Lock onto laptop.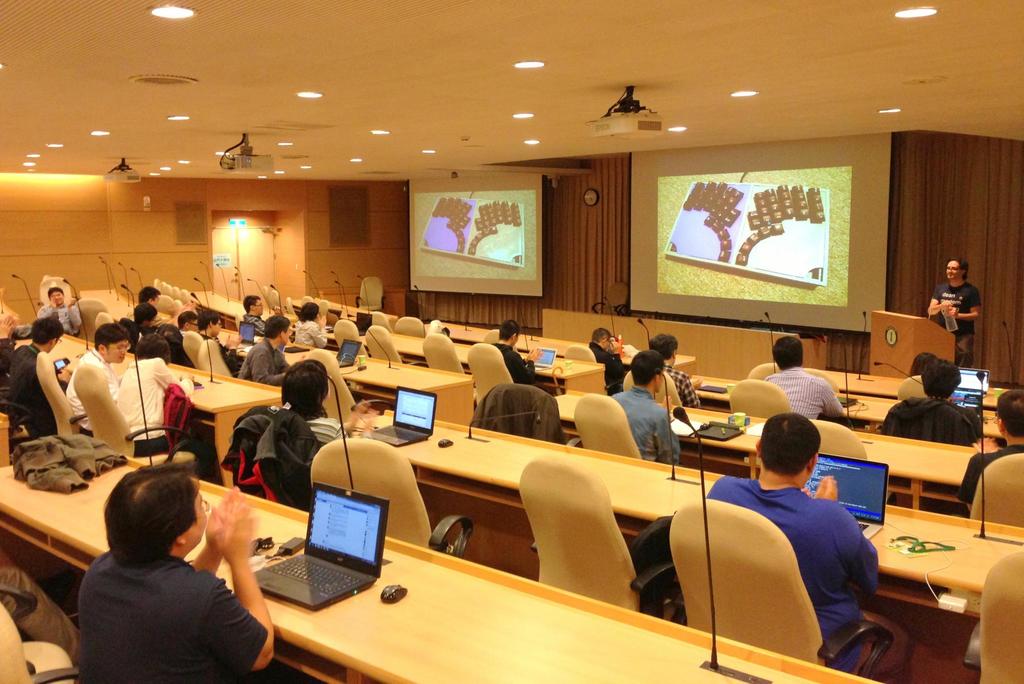
Locked: [354,313,375,333].
